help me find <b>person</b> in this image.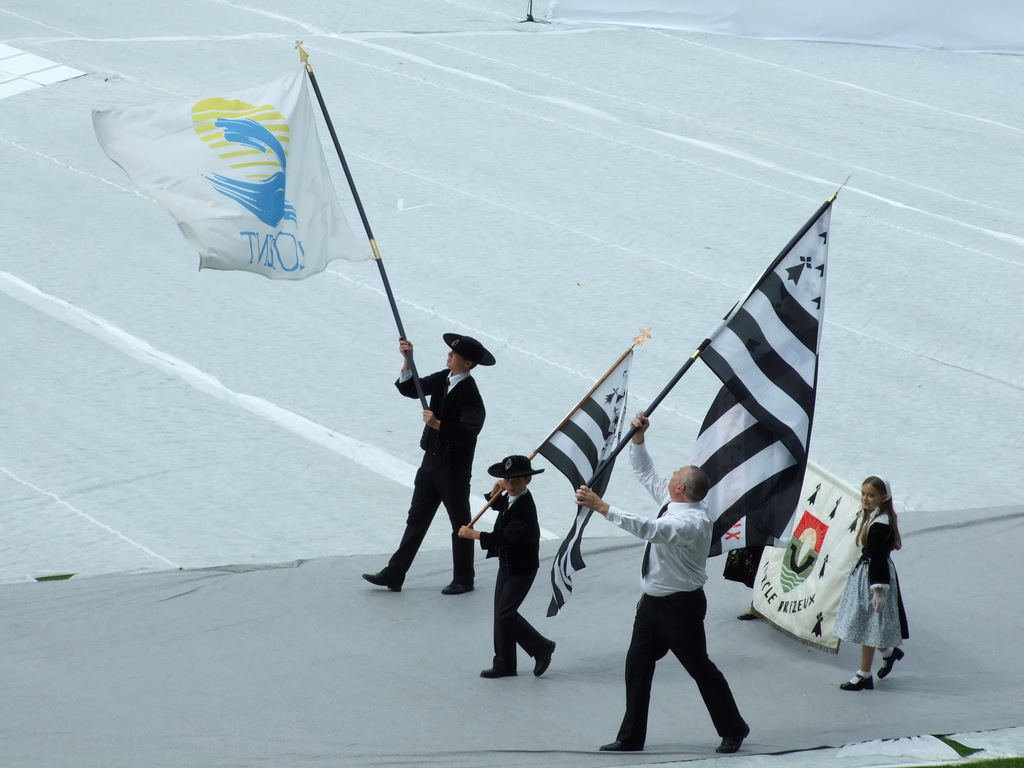
Found it: locate(360, 344, 486, 595).
